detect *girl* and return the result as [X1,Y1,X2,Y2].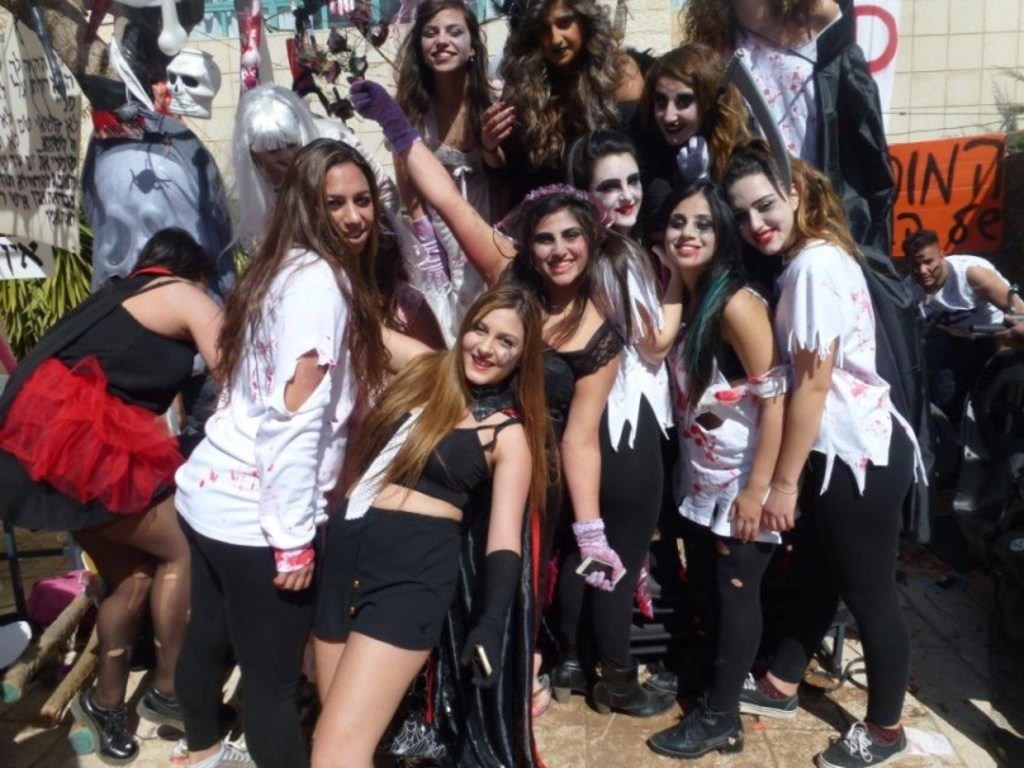
[176,143,406,767].
